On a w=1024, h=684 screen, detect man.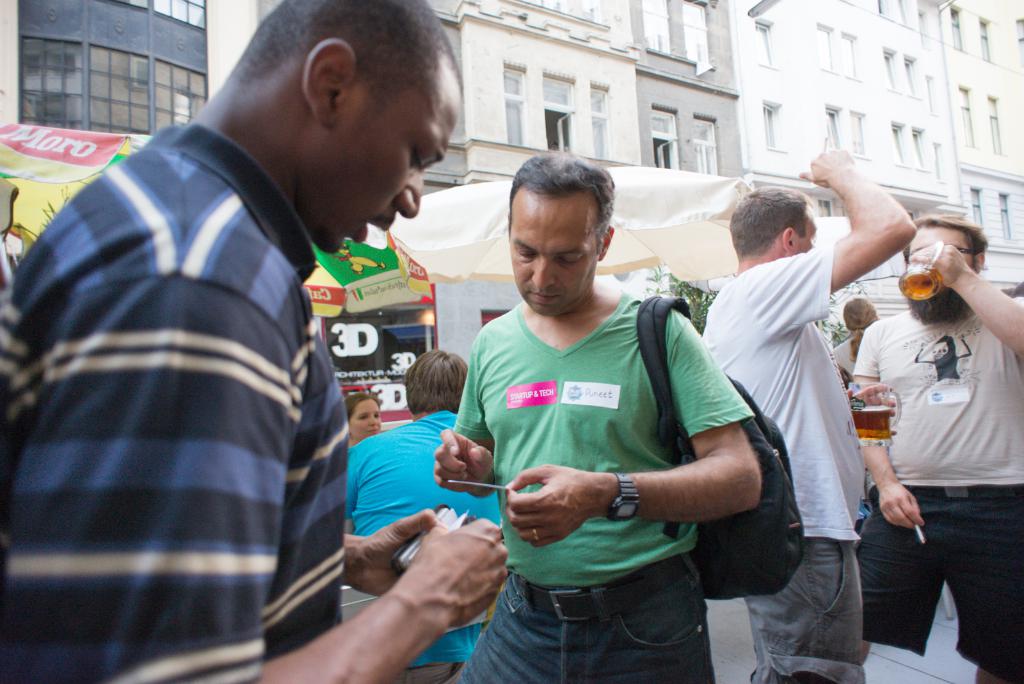
698/147/918/683.
